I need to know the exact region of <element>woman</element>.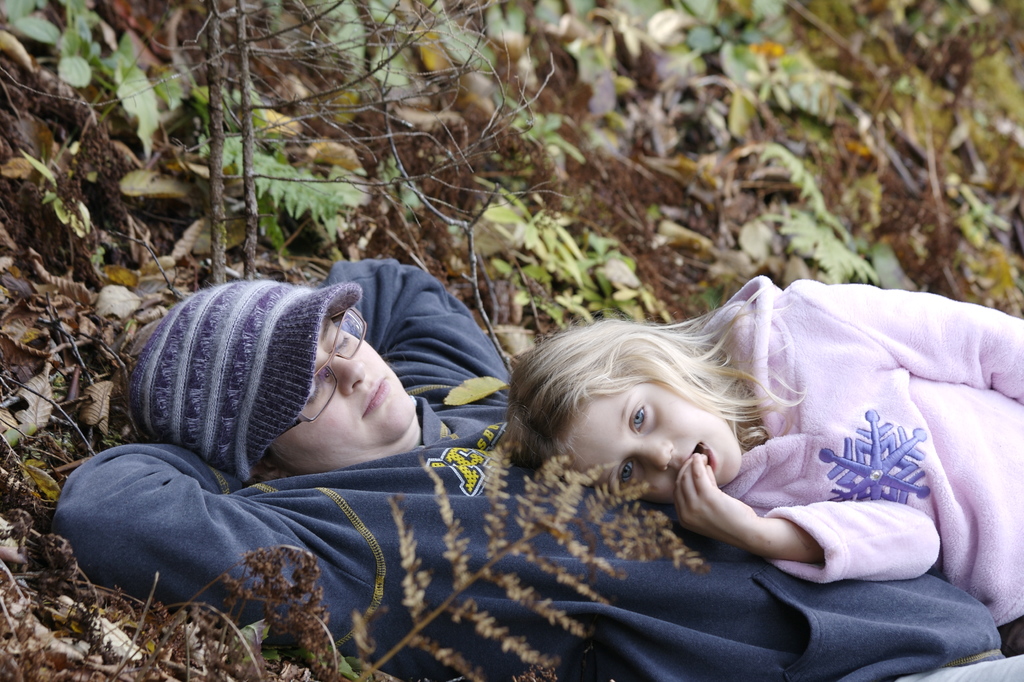
Region: [509,268,962,608].
